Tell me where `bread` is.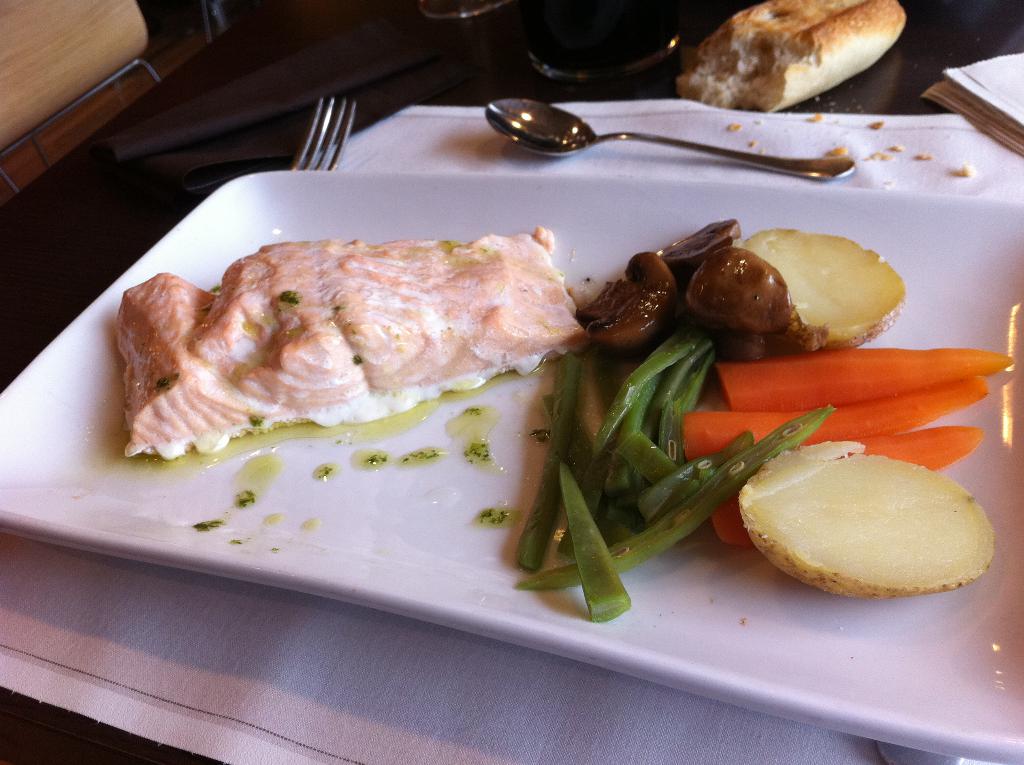
`bread` is at {"x1": 741, "y1": 430, "x2": 991, "y2": 607}.
